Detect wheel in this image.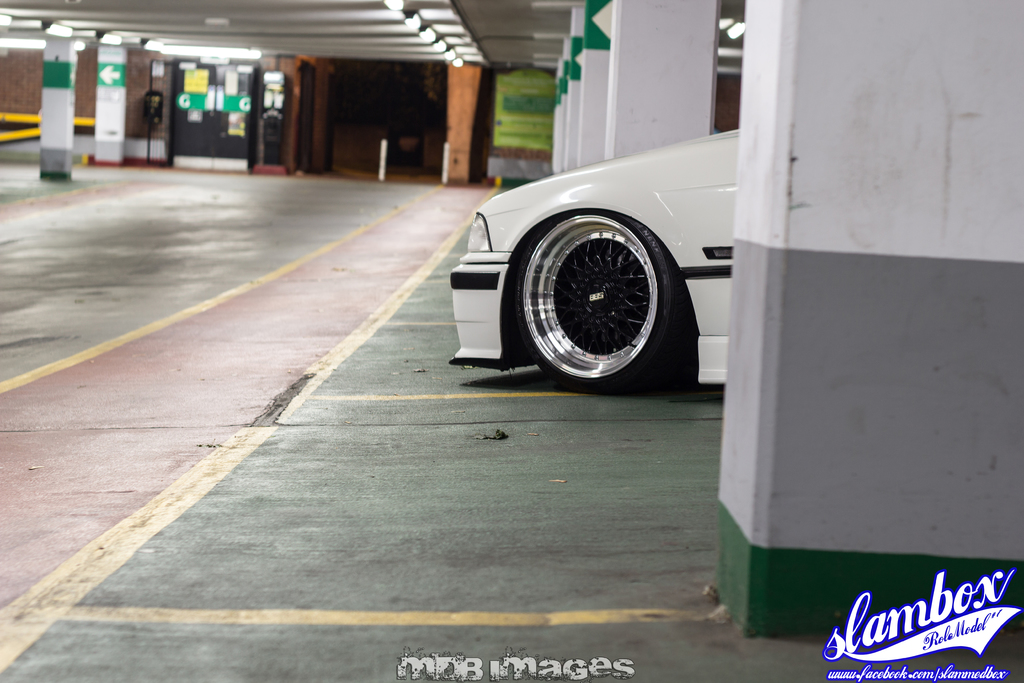
Detection: pyautogui.locateOnScreen(511, 204, 694, 381).
